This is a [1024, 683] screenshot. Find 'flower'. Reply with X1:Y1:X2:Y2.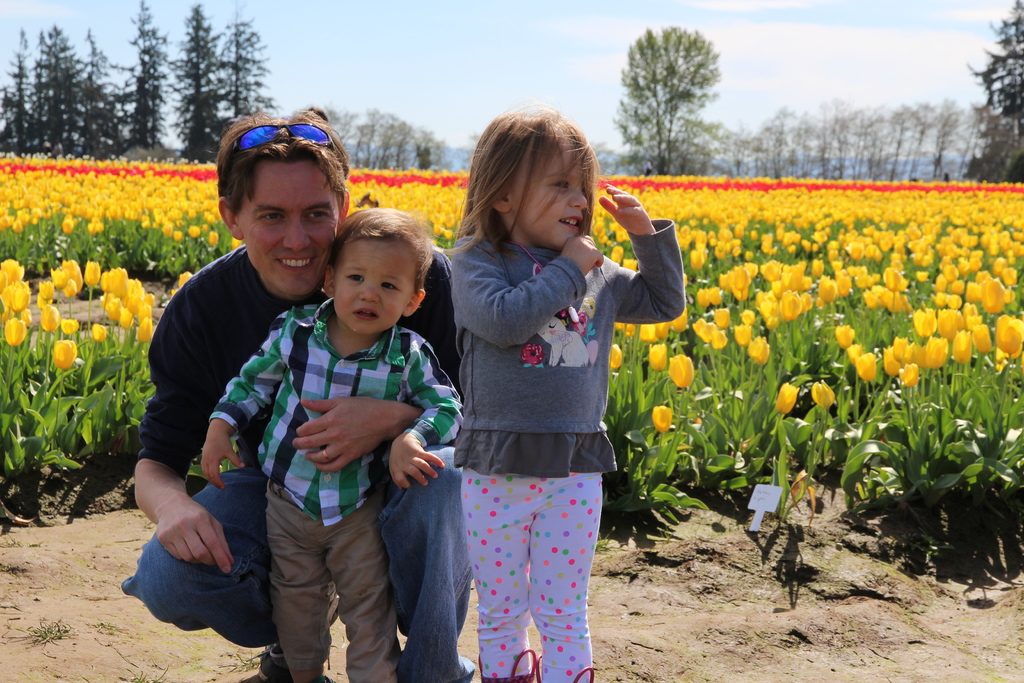
610:344:626:372.
